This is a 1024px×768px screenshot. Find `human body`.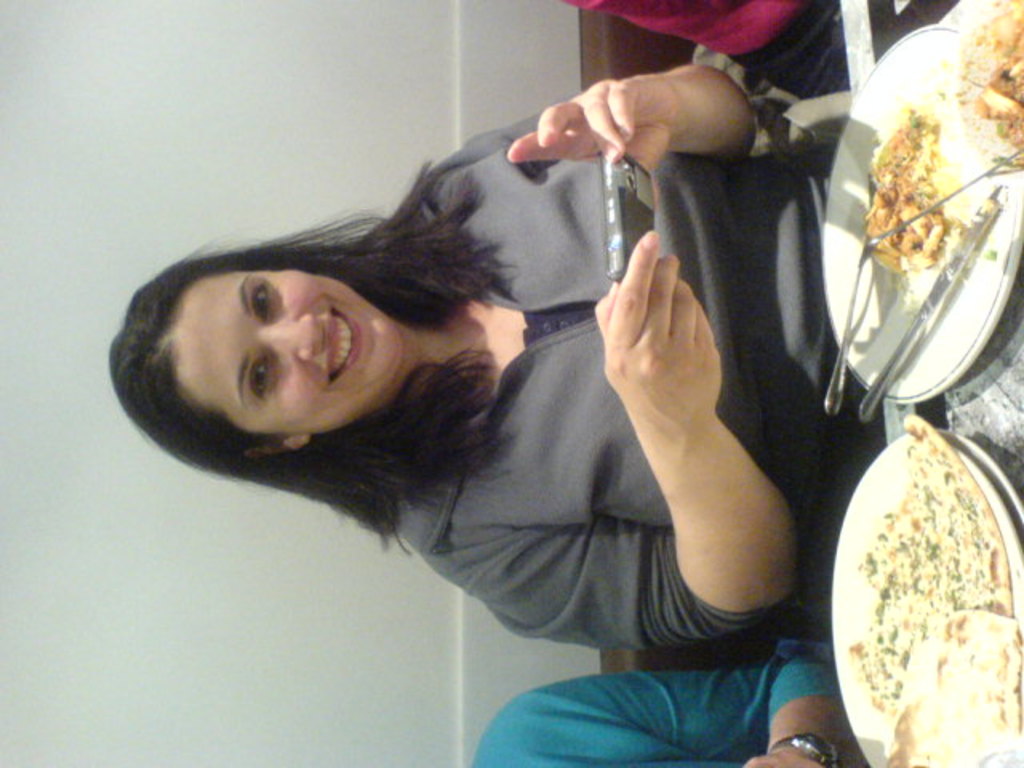
Bounding box: (565,0,814,61).
